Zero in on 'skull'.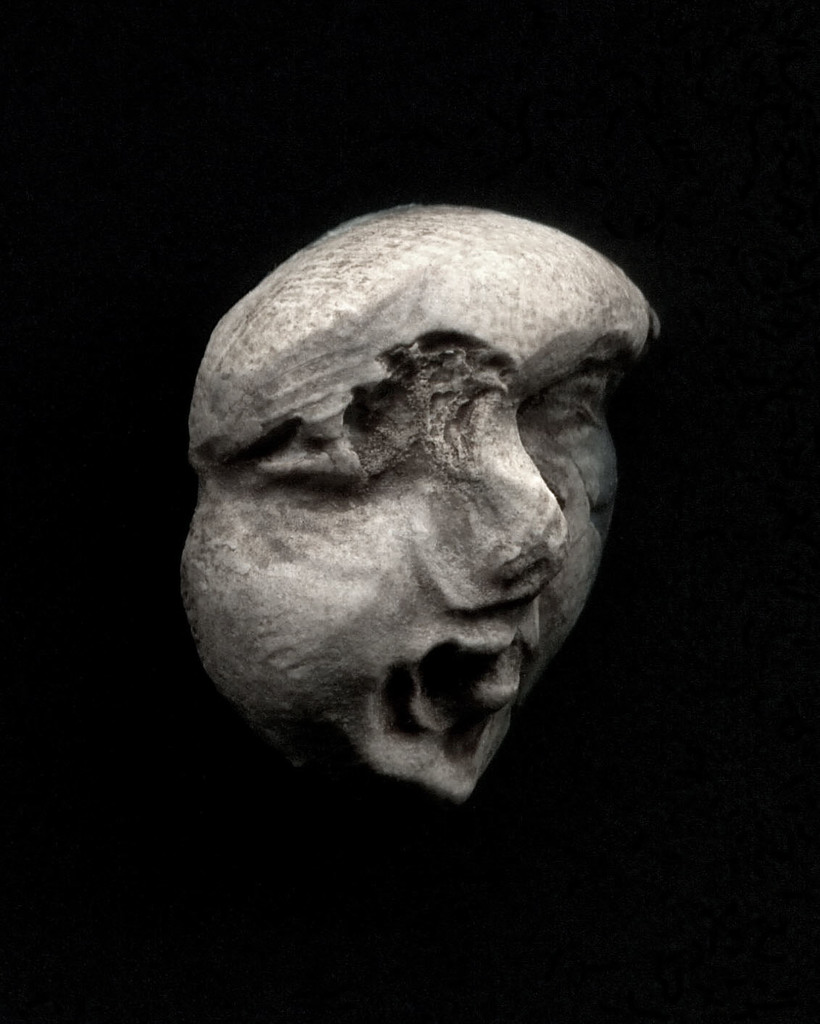
Zeroed in: bbox=(187, 209, 646, 809).
